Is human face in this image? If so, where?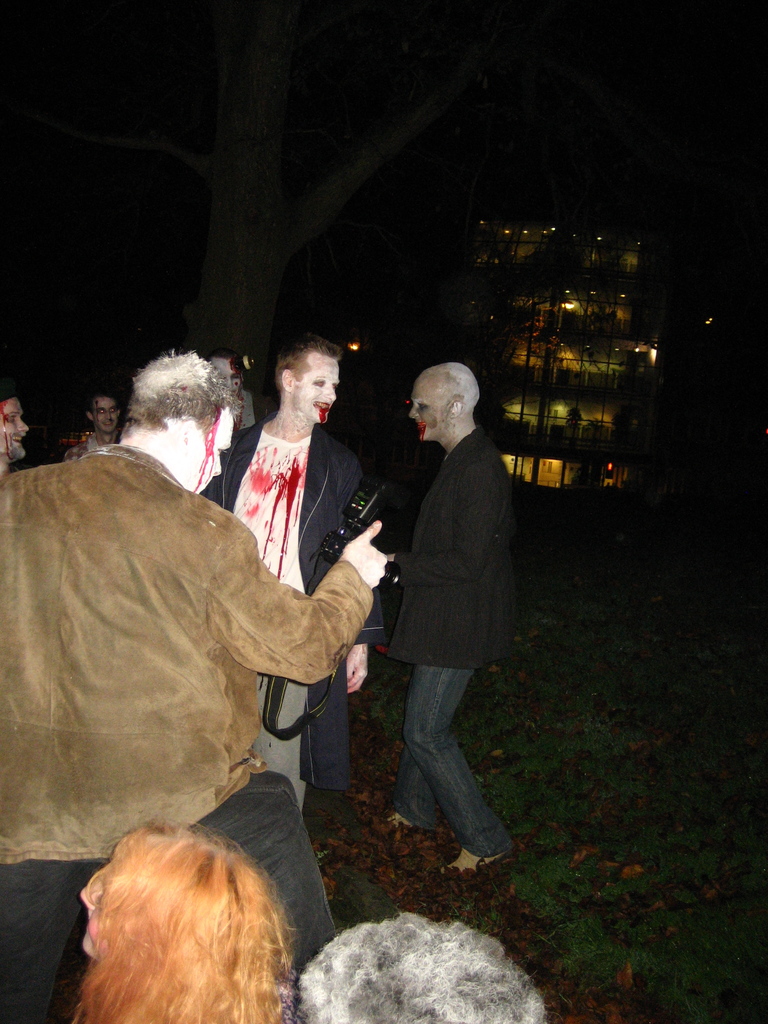
Yes, at [0,397,32,462].
